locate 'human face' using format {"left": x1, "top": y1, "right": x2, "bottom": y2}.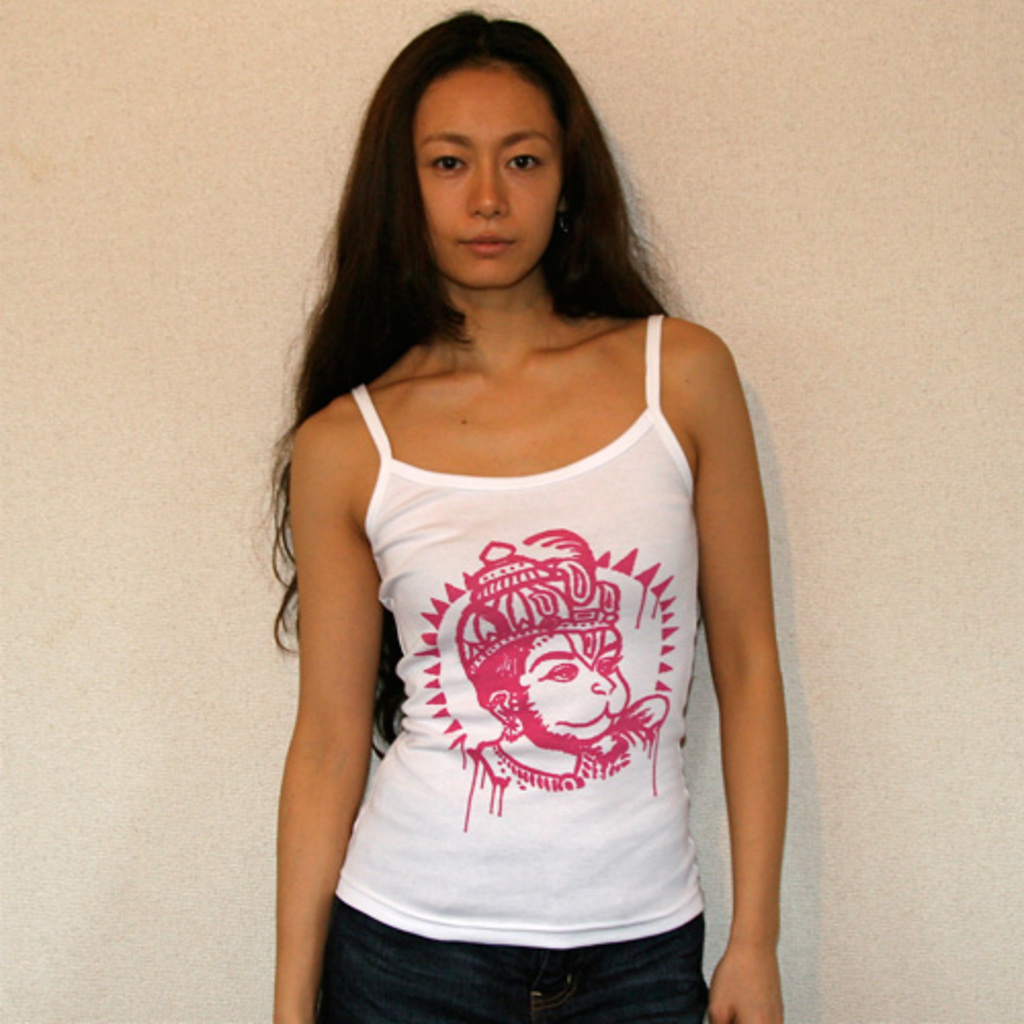
{"left": 406, "top": 61, "right": 555, "bottom": 293}.
